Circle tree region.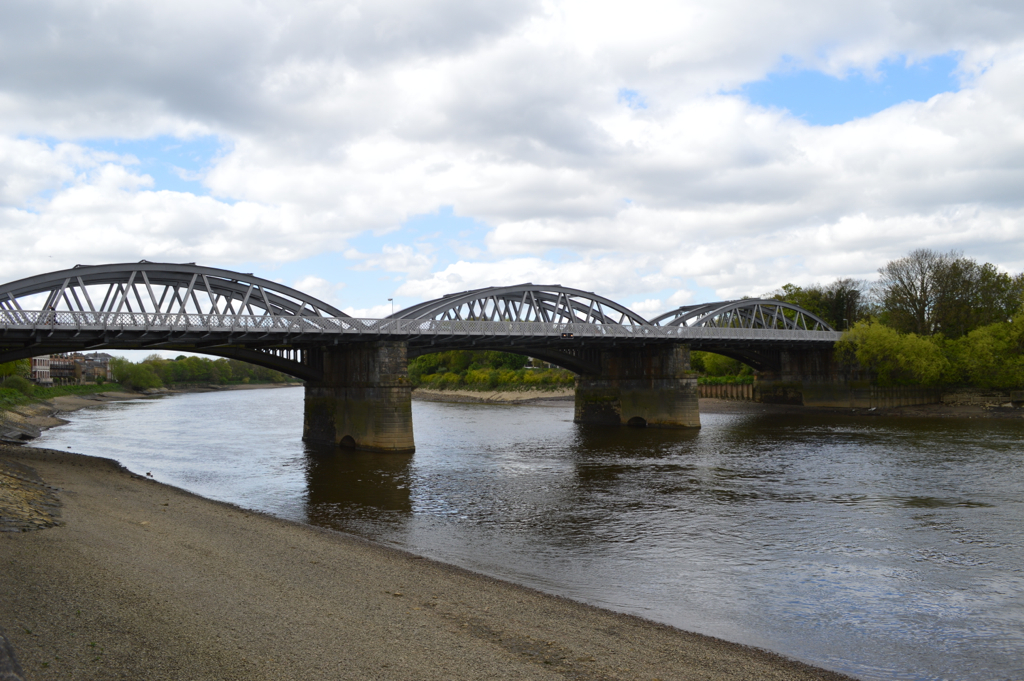
Region: 0 360 28 384.
